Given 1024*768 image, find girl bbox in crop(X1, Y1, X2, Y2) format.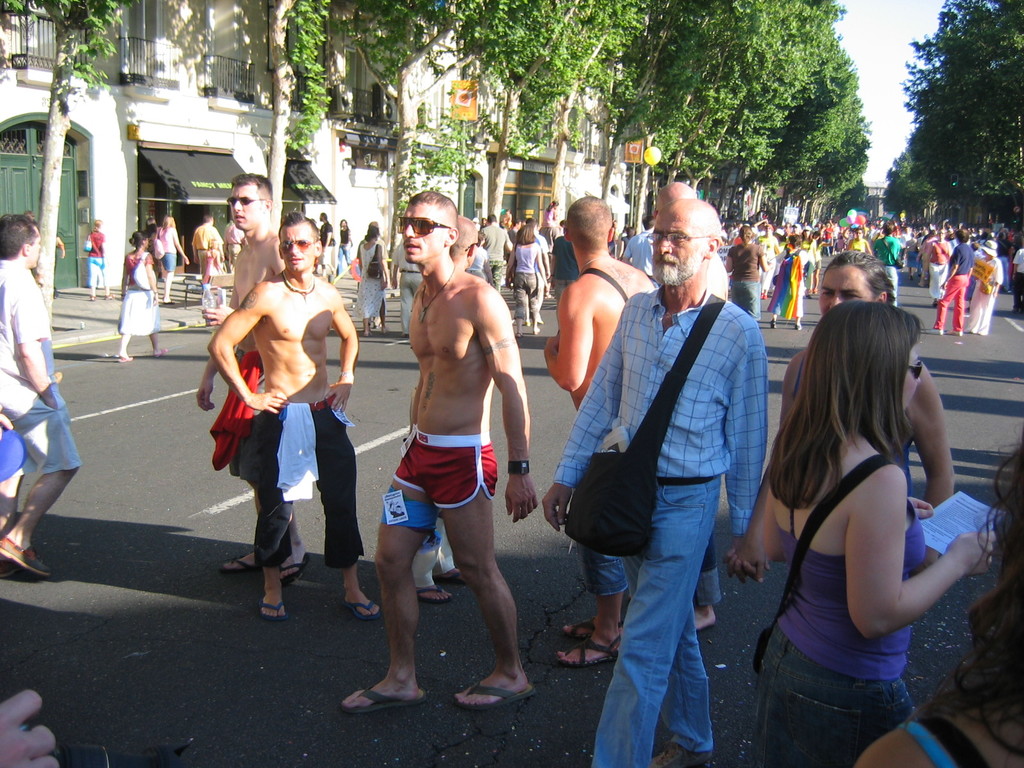
crop(730, 227, 772, 323).
